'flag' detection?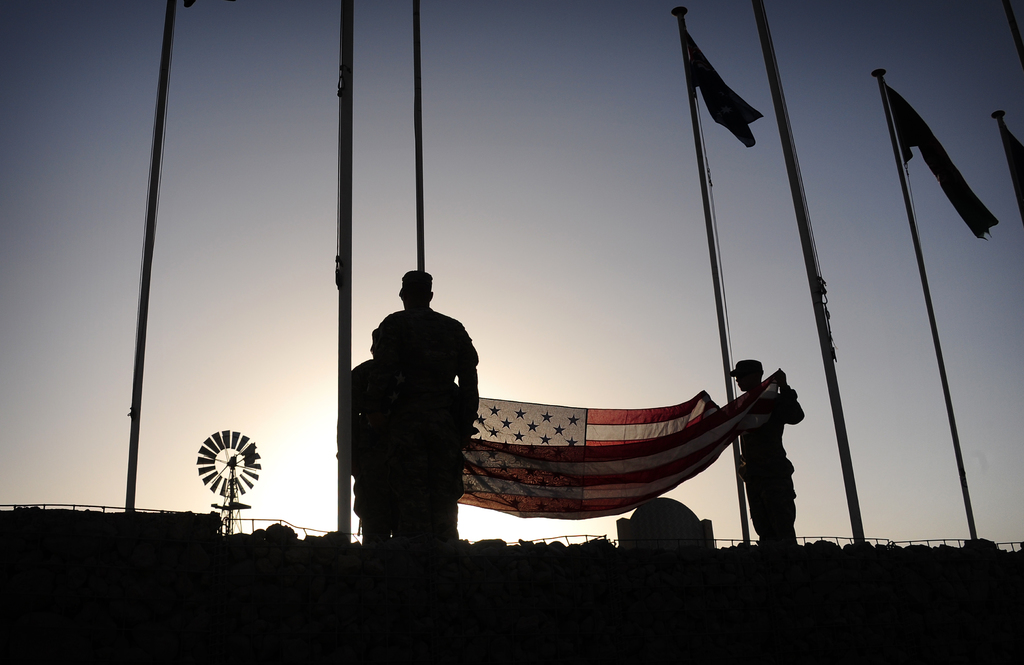
x1=678 y1=40 x2=770 y2=142
